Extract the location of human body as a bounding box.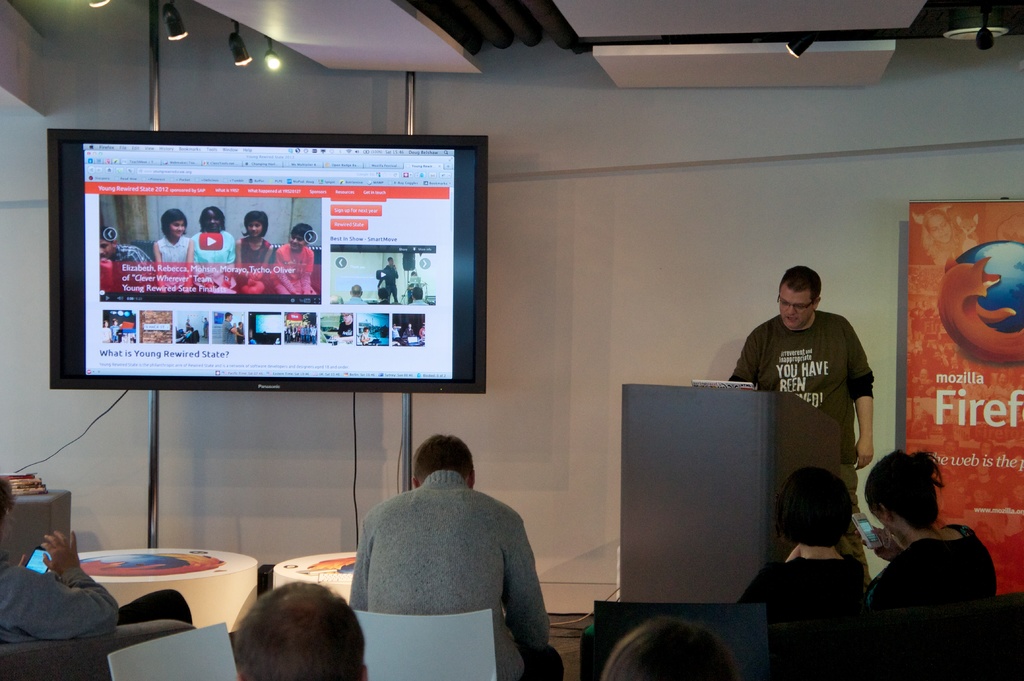
<bbox>193, 232, 234, 295</bbox>.
